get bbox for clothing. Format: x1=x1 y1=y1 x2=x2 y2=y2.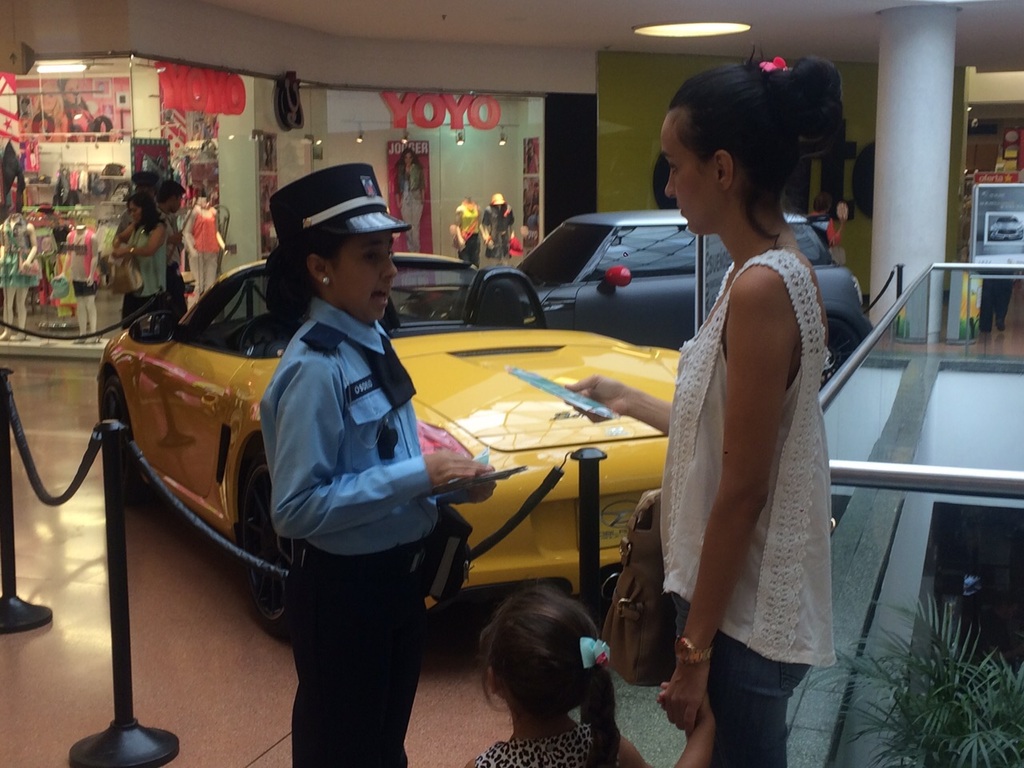
x1=122 y1=225 x2=162 y2=326.
